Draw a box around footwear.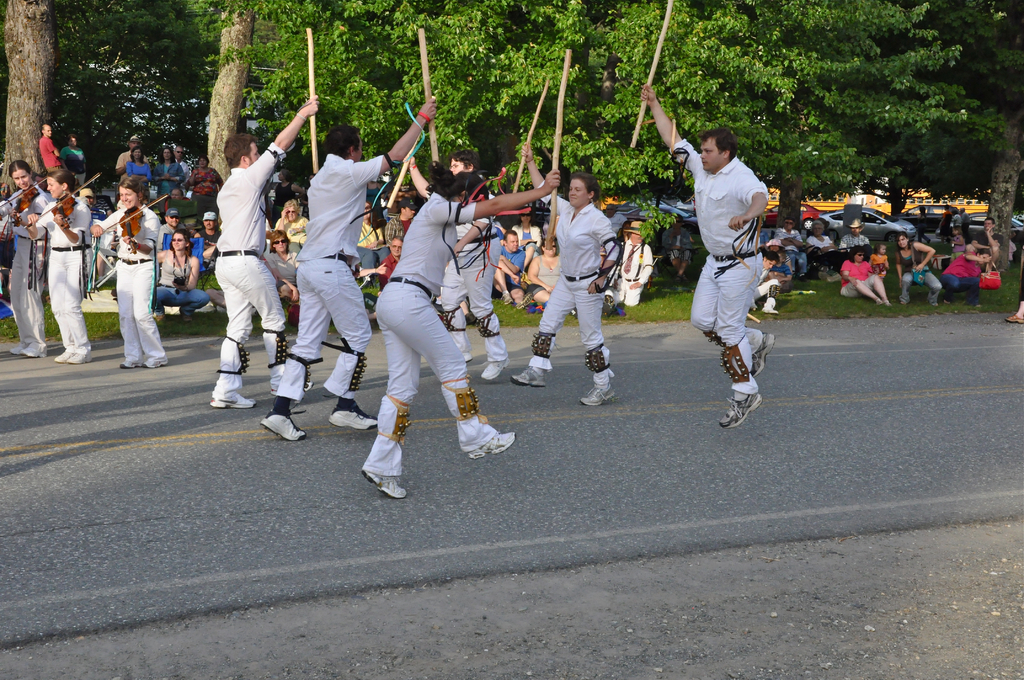
locate(57, 349, 68, 362).
